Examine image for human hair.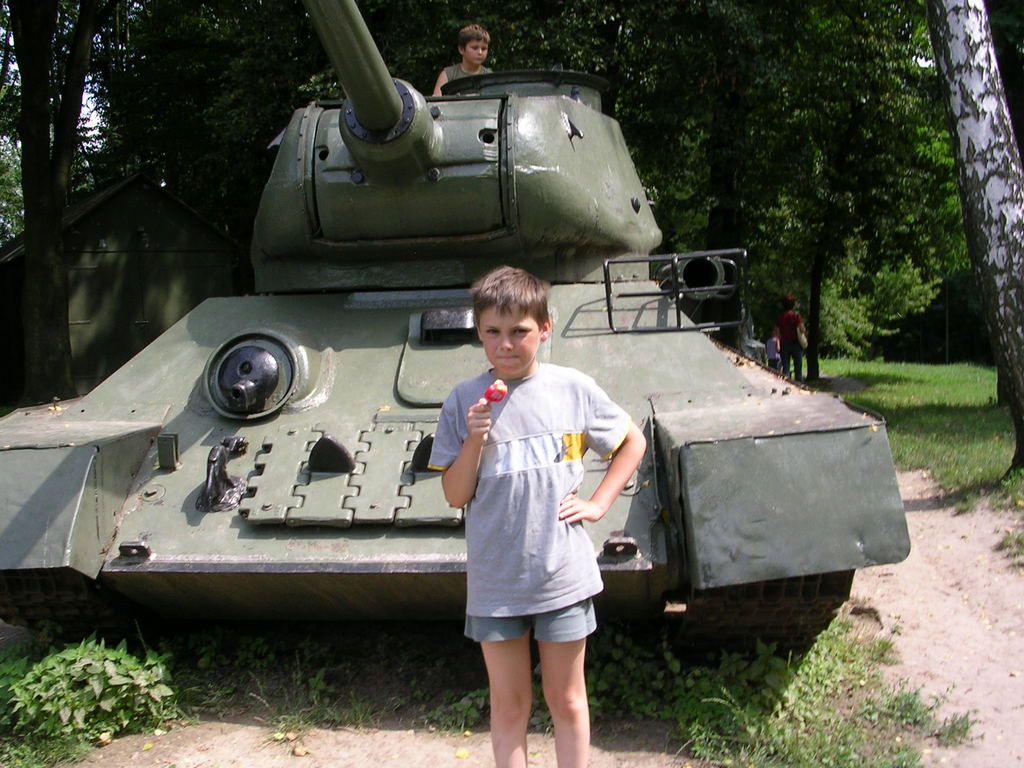
Examination result: <bbox>782, 296, 796, 312</bbox>.
